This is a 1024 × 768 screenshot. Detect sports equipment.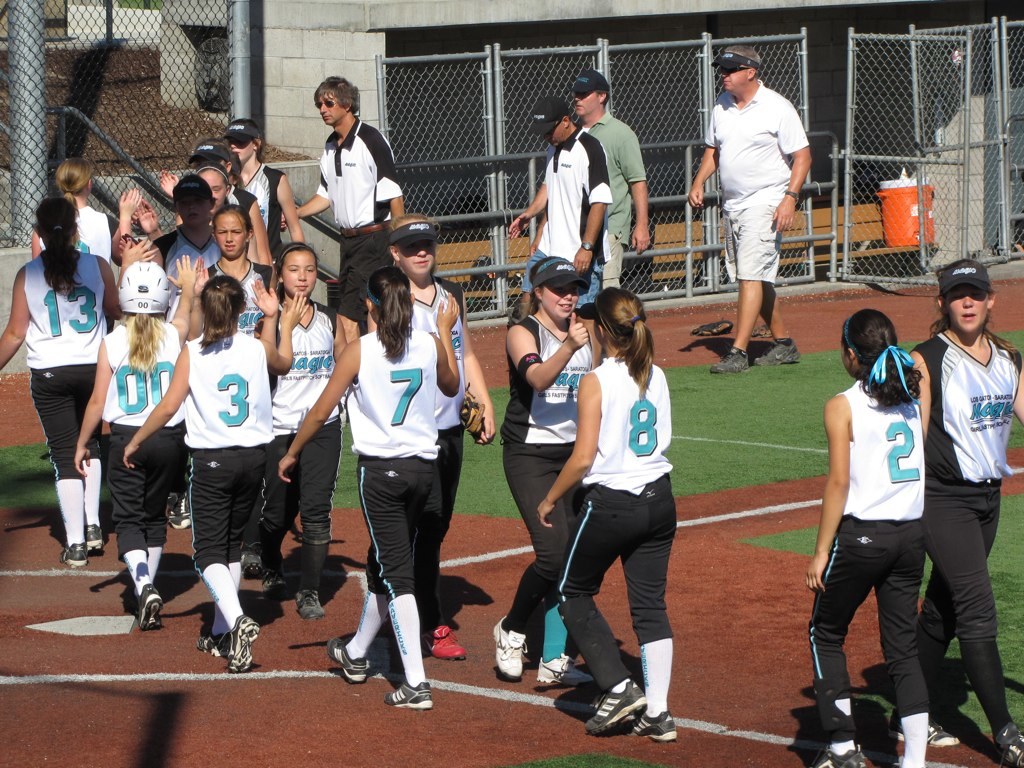
l=814, t=748, r=868, b=767.
